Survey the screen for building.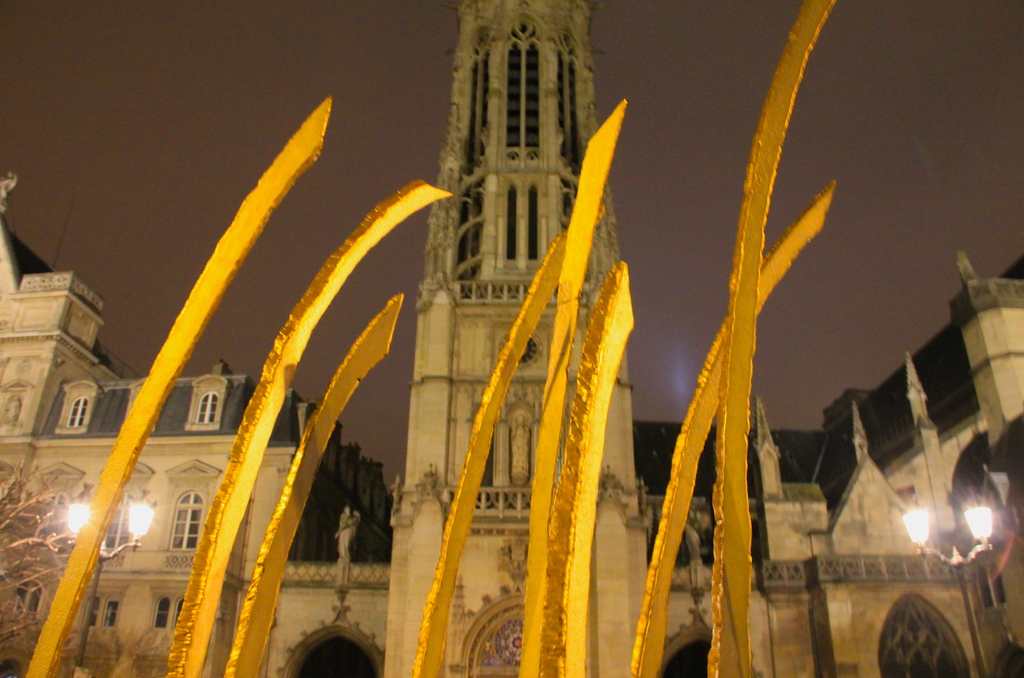
Survey found: bbox(1, 0, 1023, 677).
